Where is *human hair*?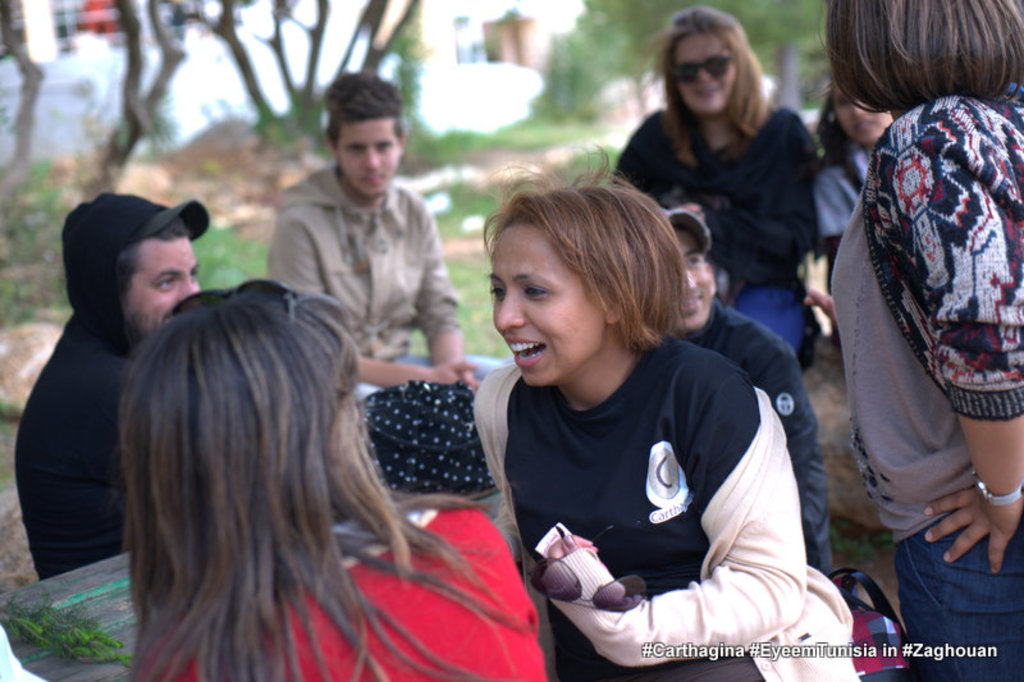
region(813, 0, 1023, 127).
